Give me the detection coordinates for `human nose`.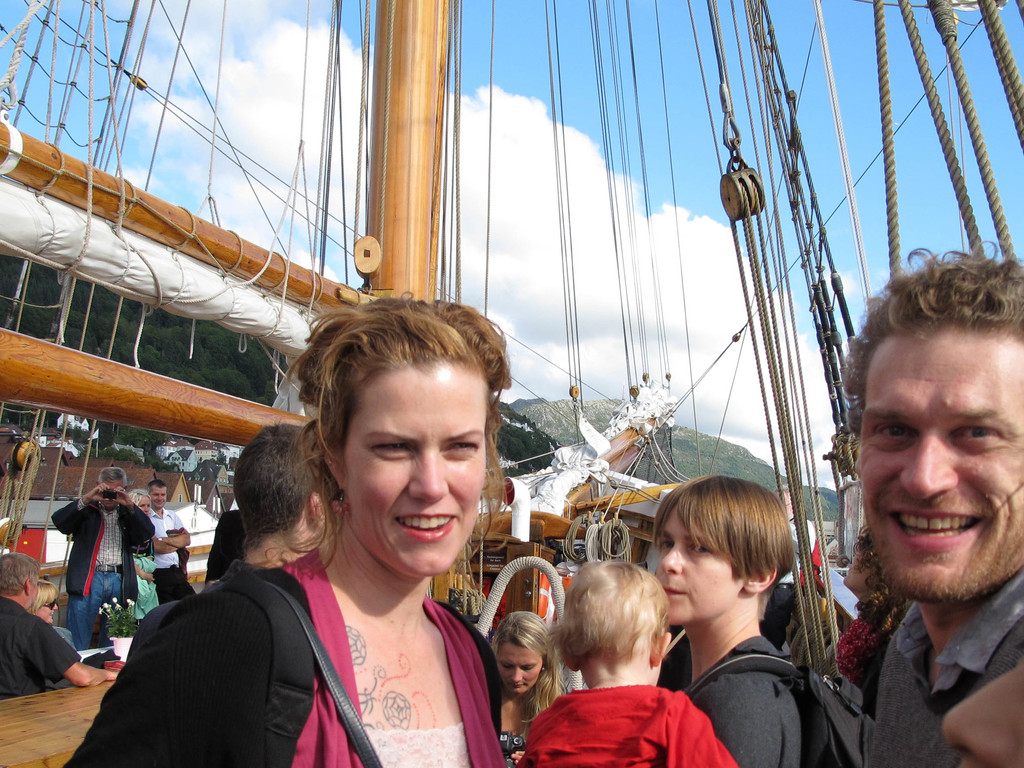
pyautogui.locateOnScreen(941, 657, 1023, 767).
